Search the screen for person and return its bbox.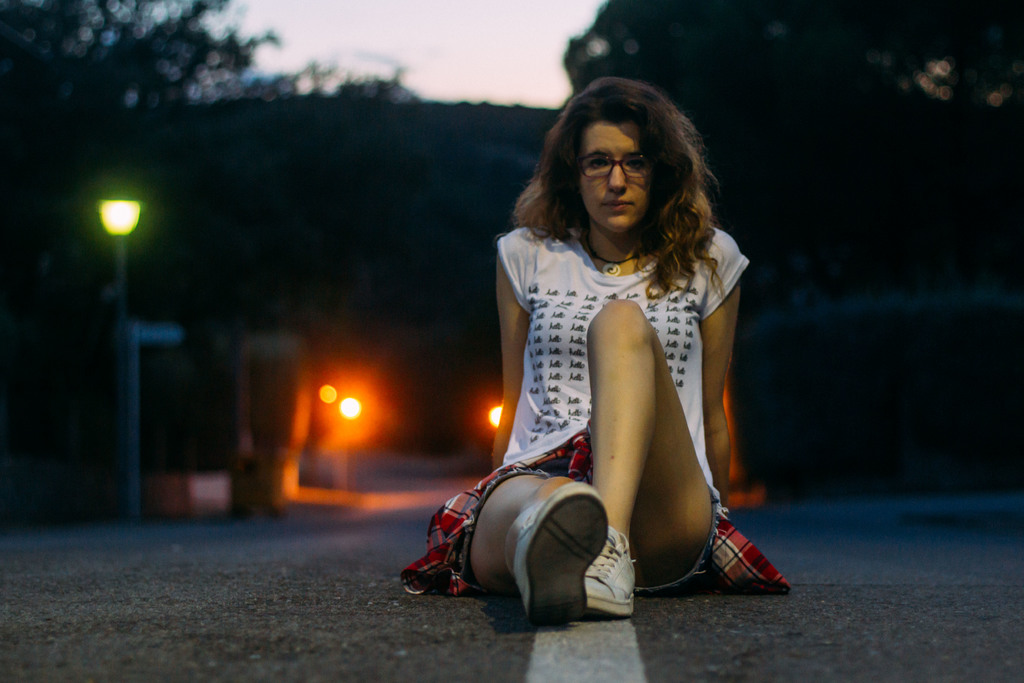
Found: region(403, 79, 800, 636).
